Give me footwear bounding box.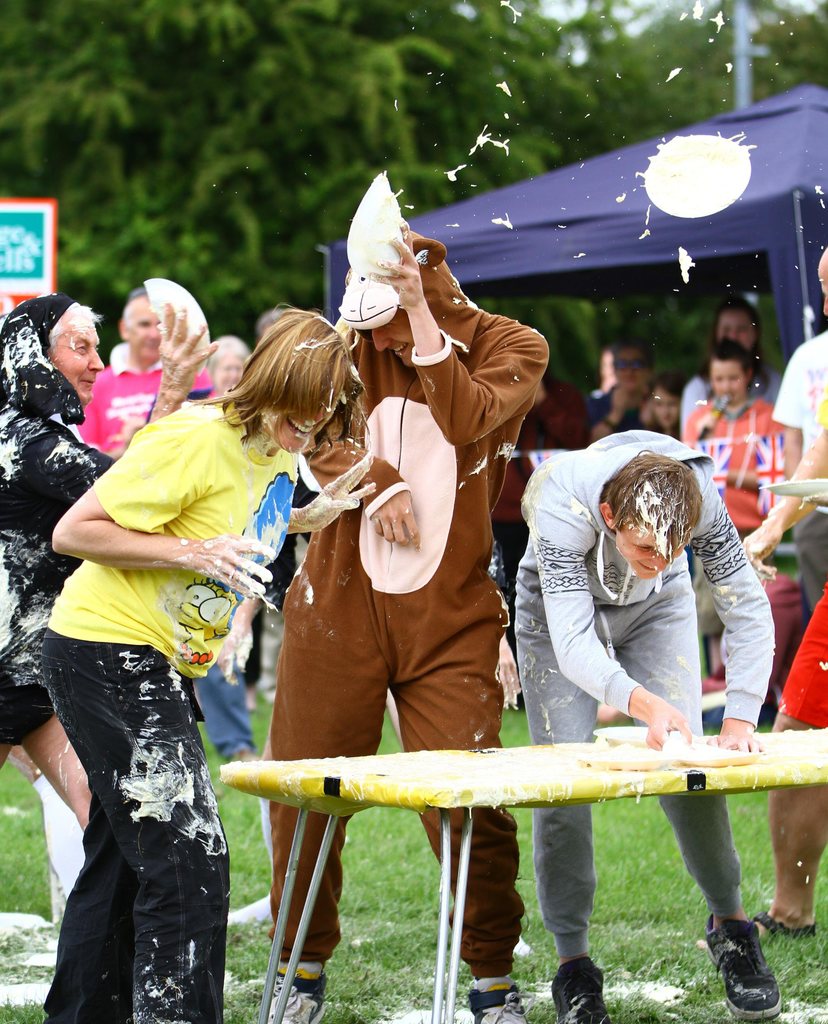
[x1=749, y1=909, x2=817, y2=937].
